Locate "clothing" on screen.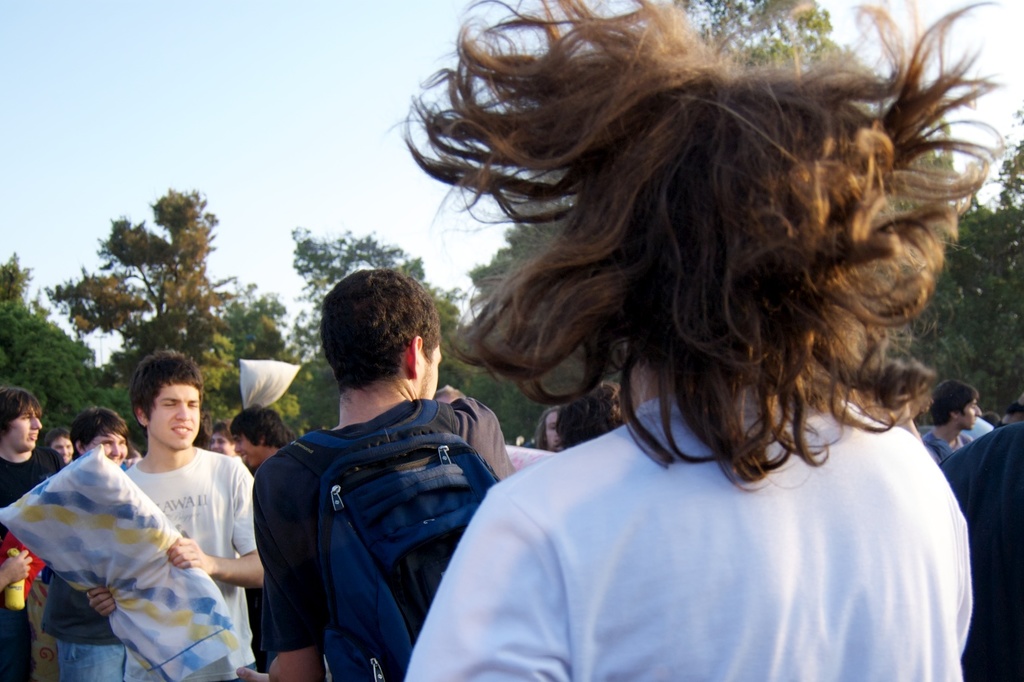
On screen at (left=43, top=458, right=140, bottom=681).
